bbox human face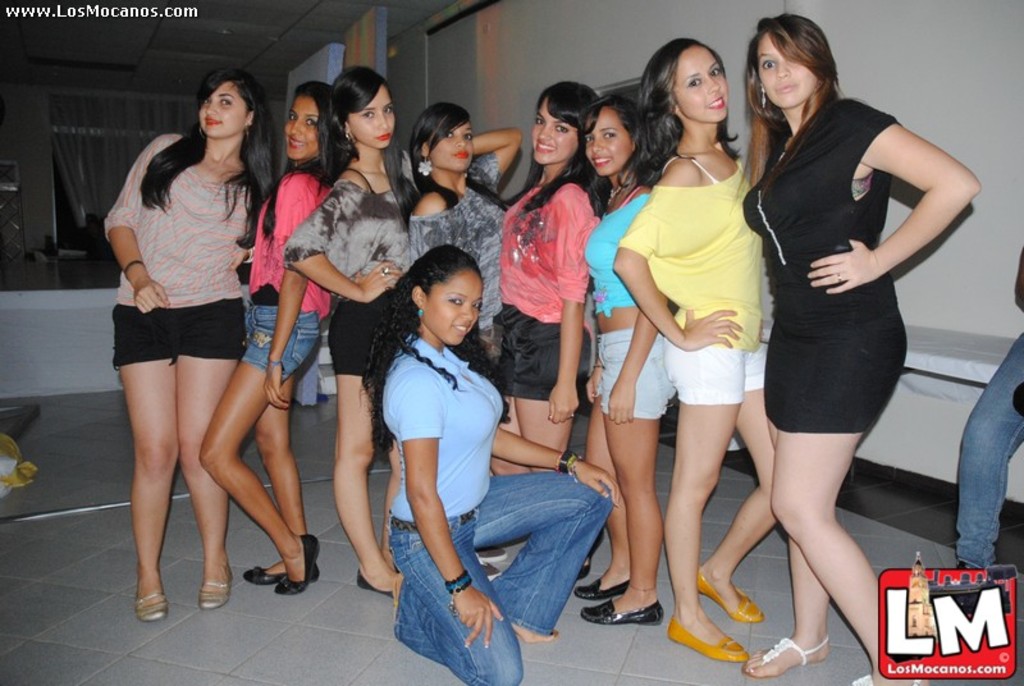
box=[748, 18, 817, 110]
